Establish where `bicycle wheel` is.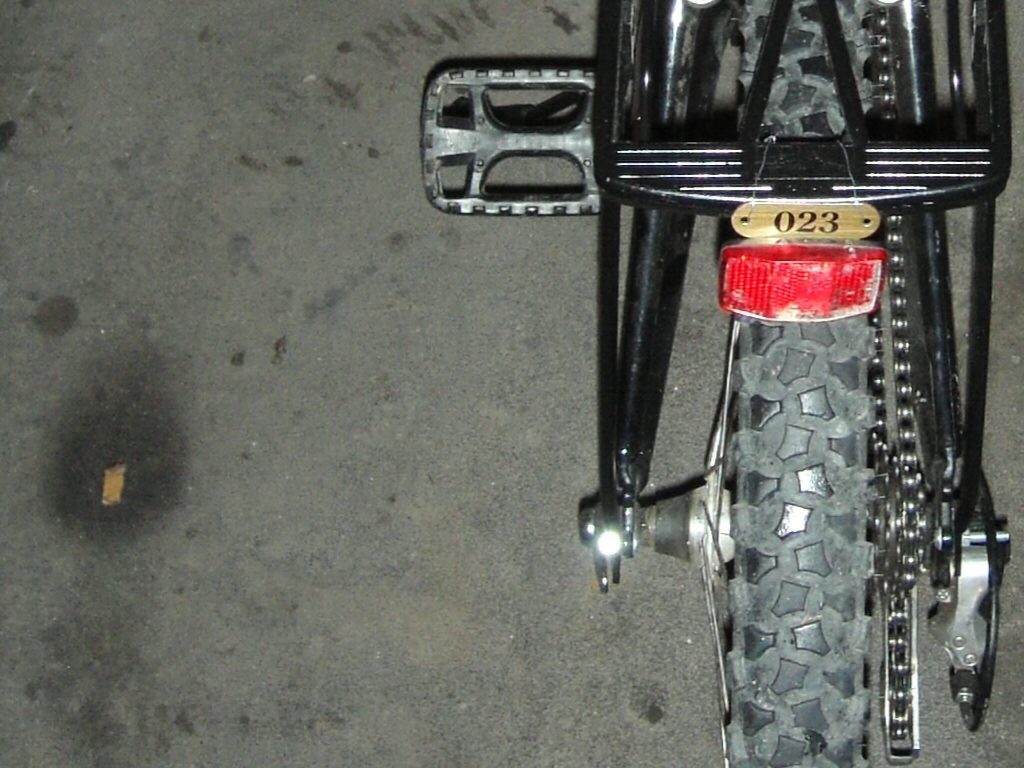
Established at bbox(724, 4, 900, 767).
